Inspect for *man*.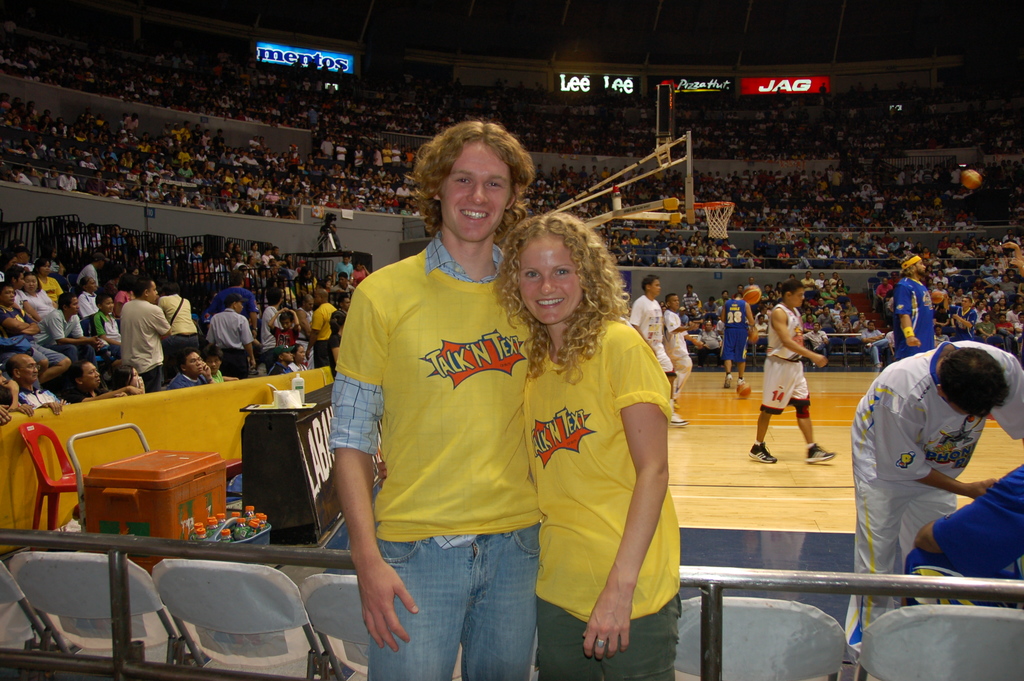
Inspection: 0,284,64,369.
